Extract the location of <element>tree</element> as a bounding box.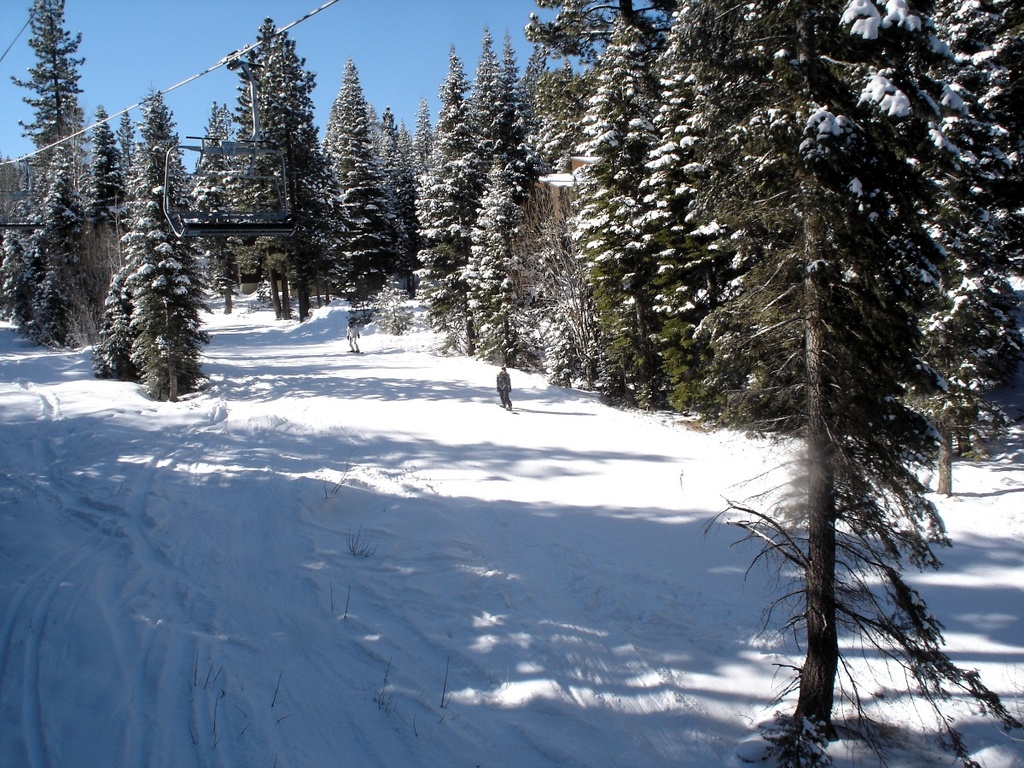
{"left": 15, "top": 0, "right": 85, "bottom": 167}.
